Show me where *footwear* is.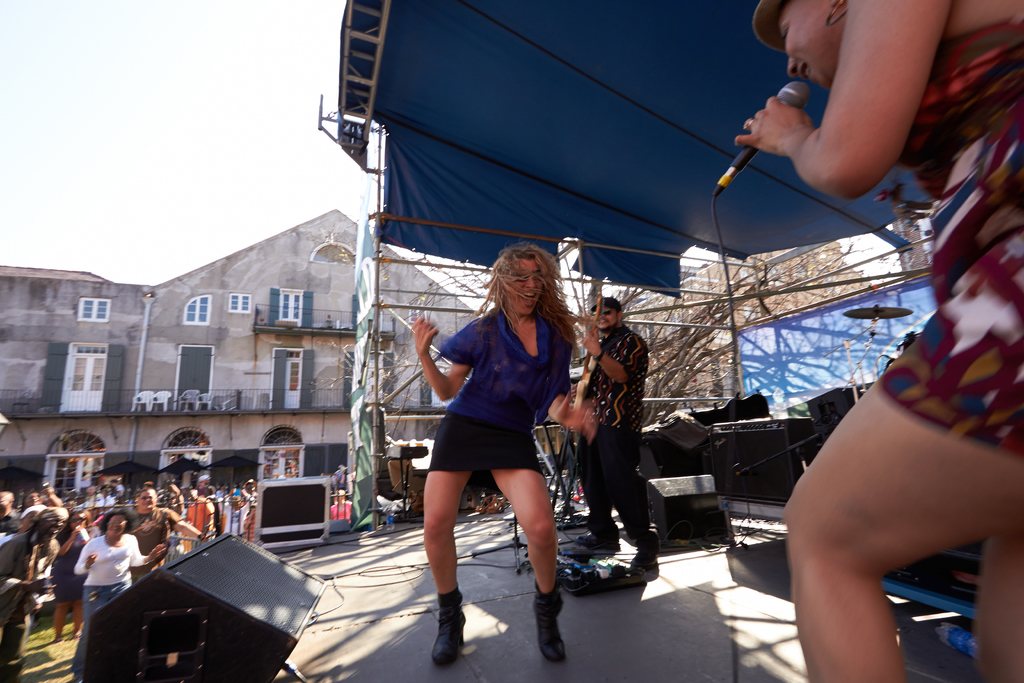
*footwear* is at x1=526, y1=582, x2=568, y2=668.
